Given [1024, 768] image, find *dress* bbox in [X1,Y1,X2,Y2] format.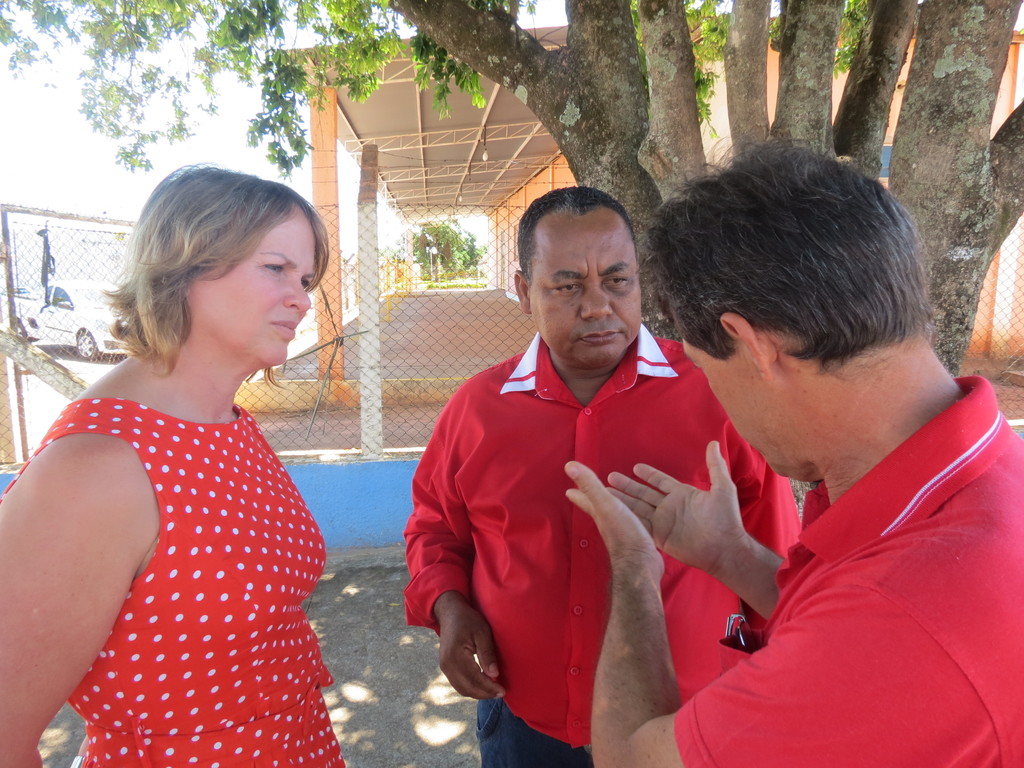
[0,399,346,767].
